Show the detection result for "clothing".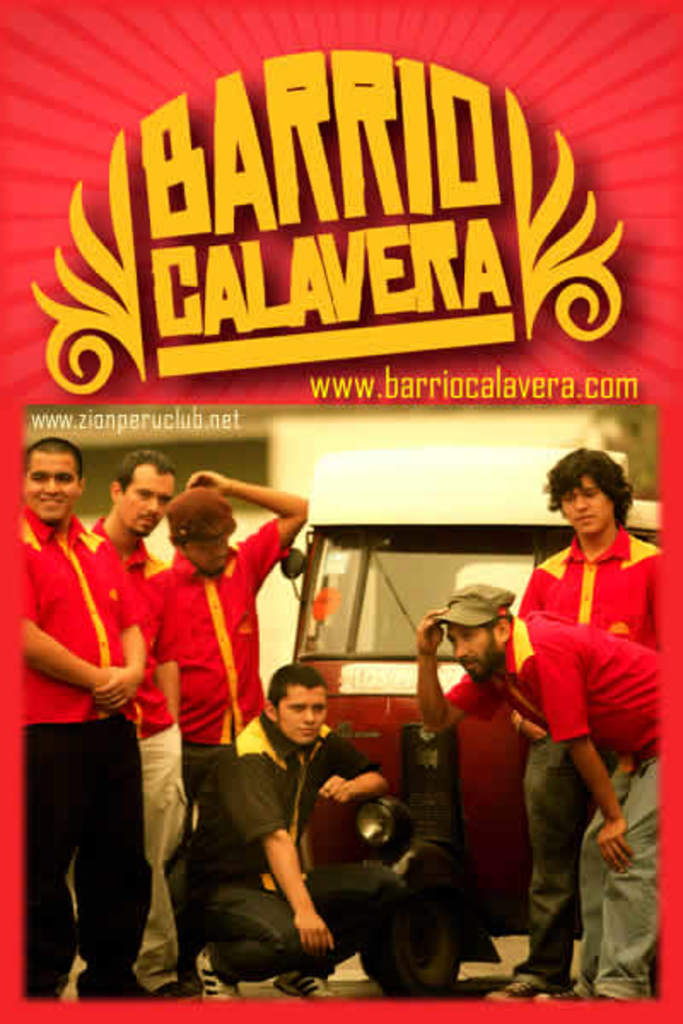
454:613:668:1002.
